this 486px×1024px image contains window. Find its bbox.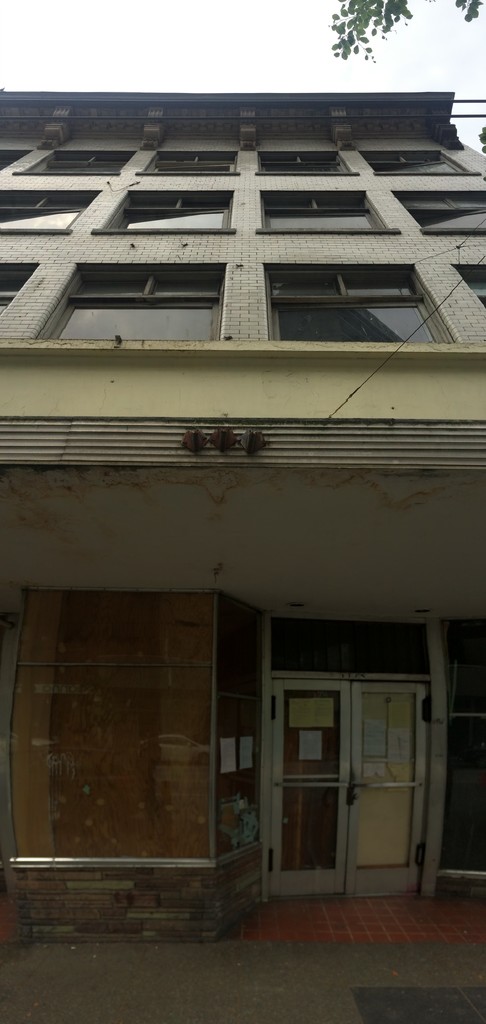
[265, 264, 454, 345].
